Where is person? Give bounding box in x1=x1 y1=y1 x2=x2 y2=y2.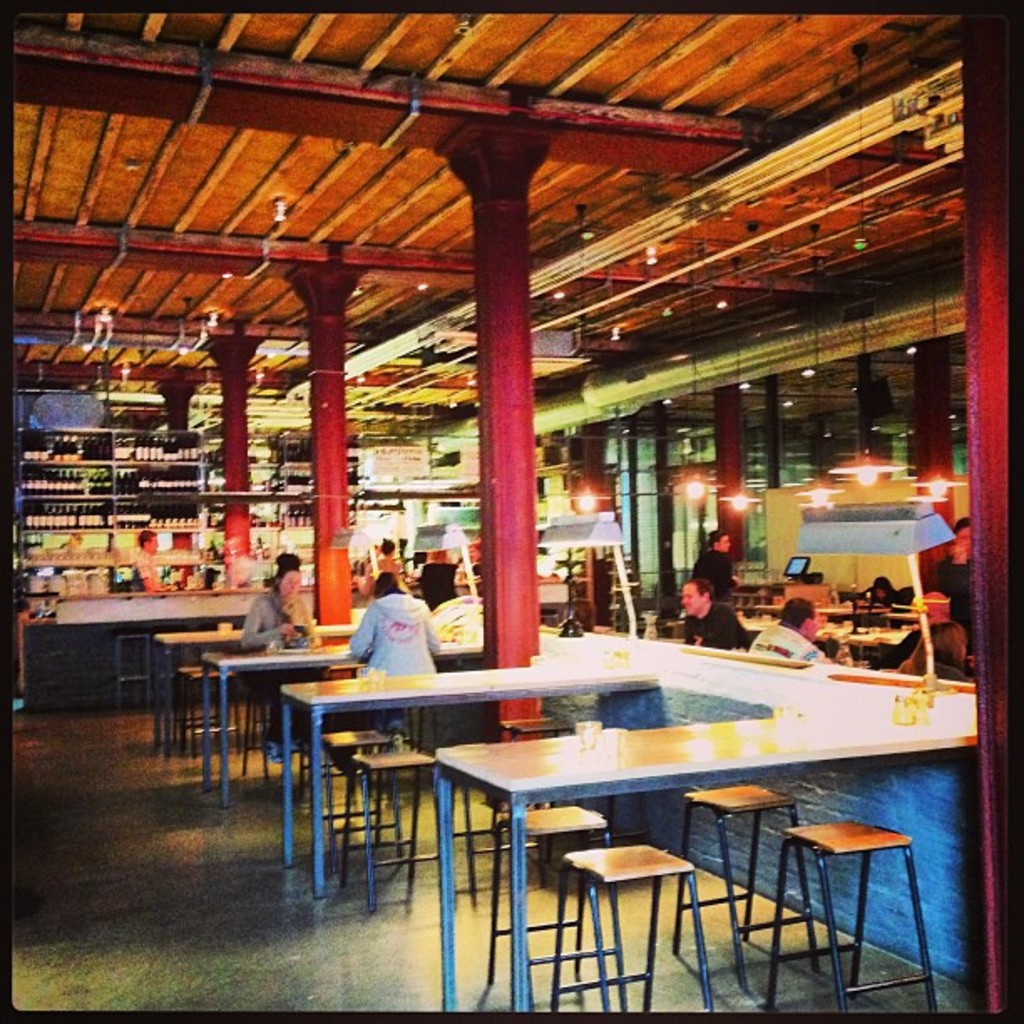
x1=355 y1=574 x2=440 y2=679.
